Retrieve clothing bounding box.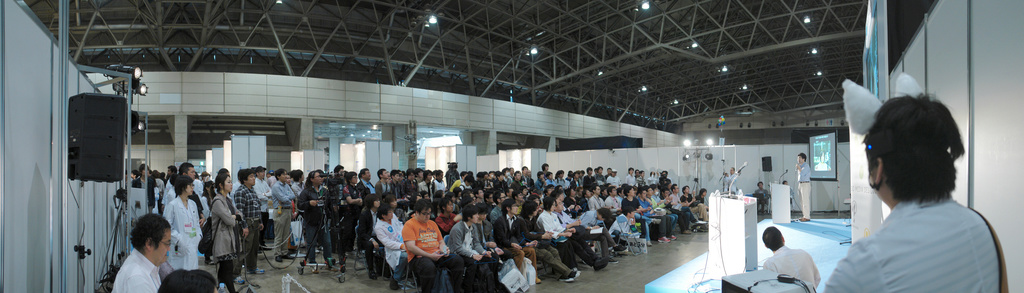
Bounding box: l=221, t=171, r=263, b=261.
